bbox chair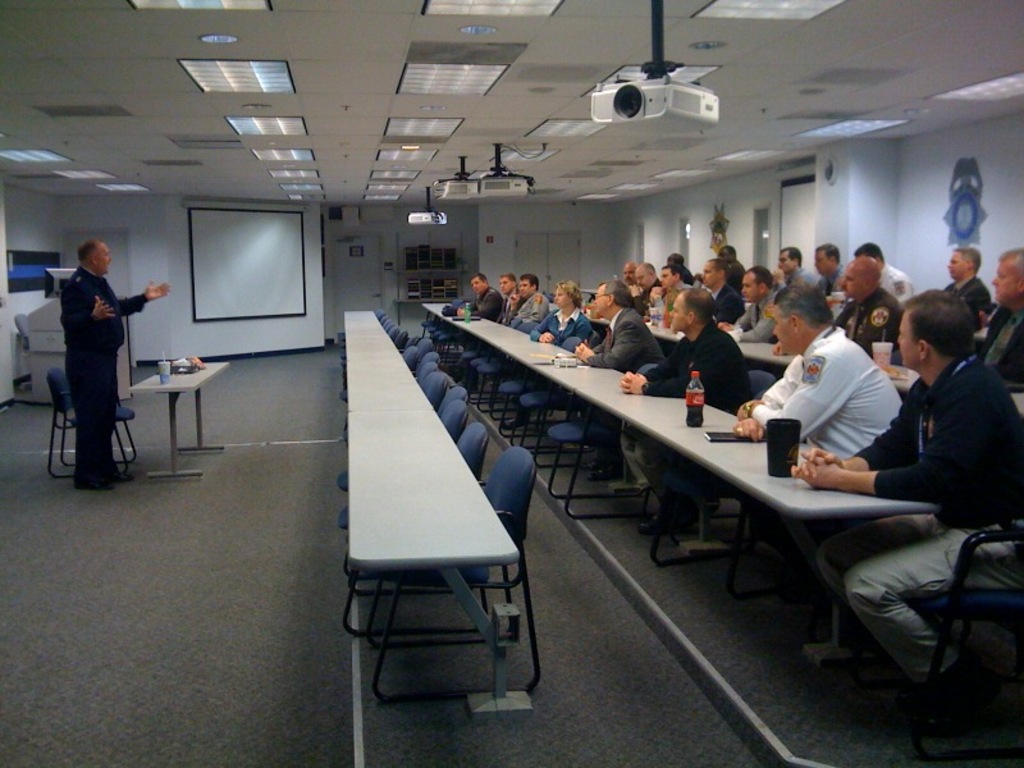
<region>547, 408, 654, 527</region>
